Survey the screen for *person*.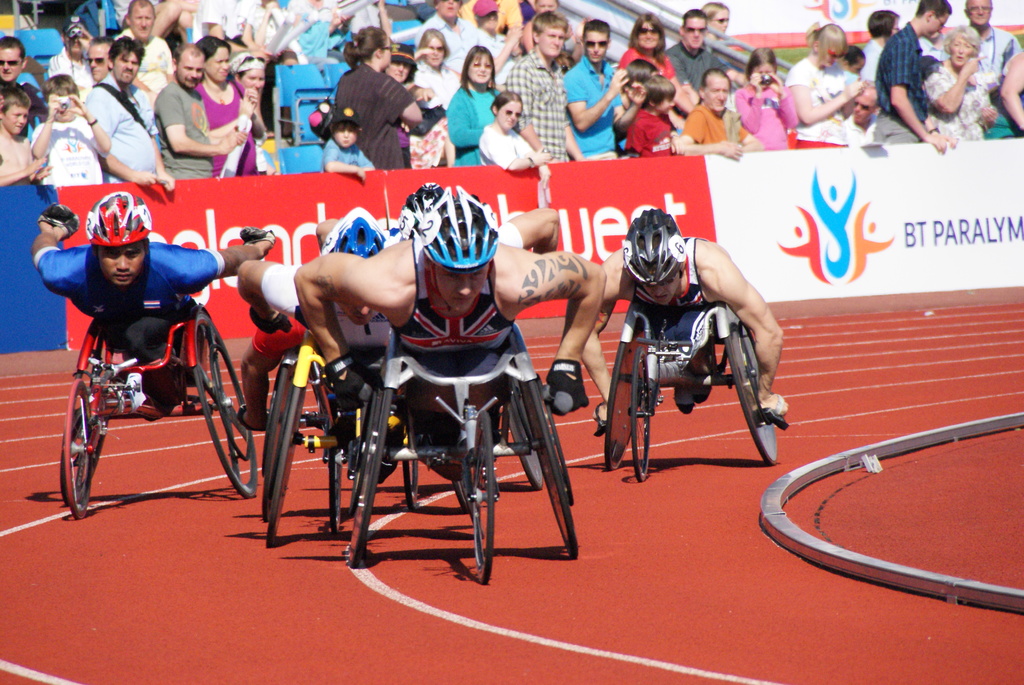
Survey found: (32,72,118,185).
